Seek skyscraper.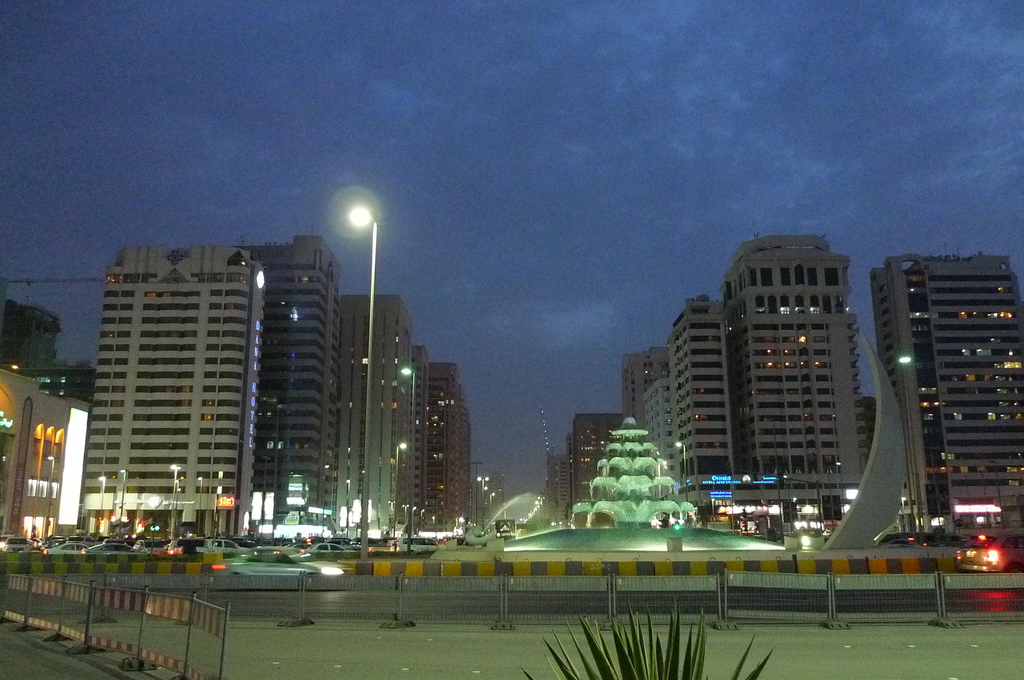
659, 225, 900, 546.
